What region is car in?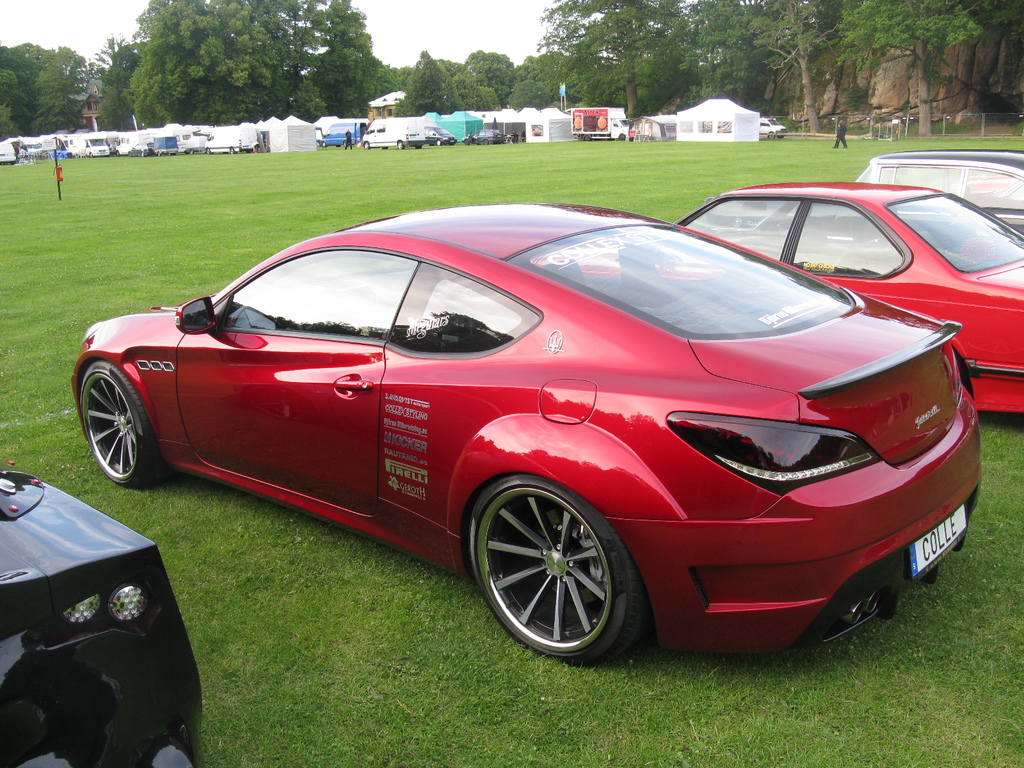
left=63, top=206, right=991, bottom=662.
